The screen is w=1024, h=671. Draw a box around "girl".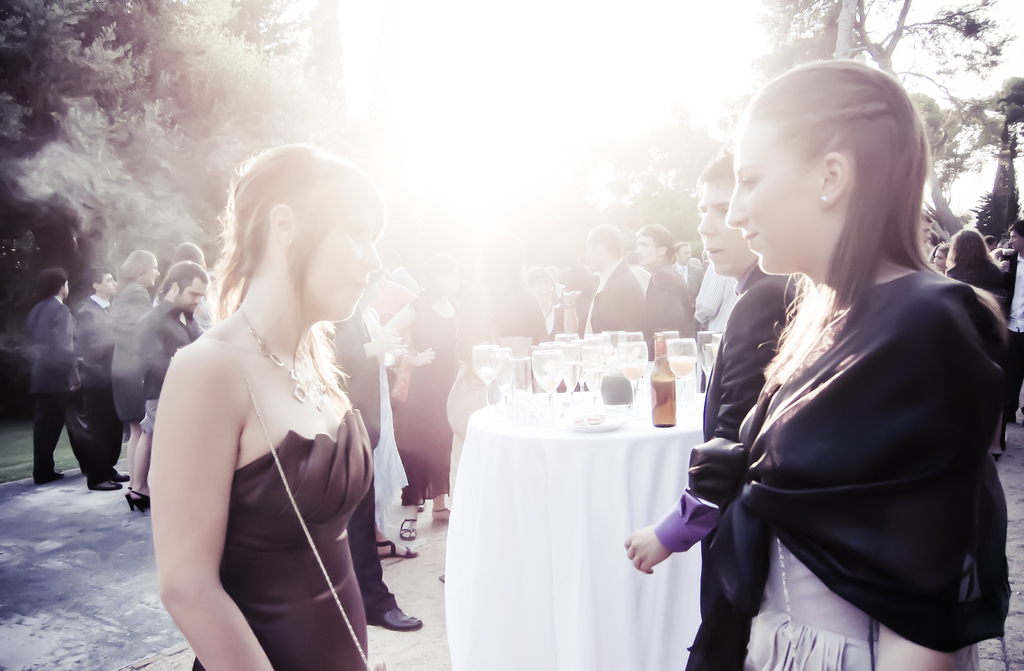
bbox(710, 51, 1020, 666).
